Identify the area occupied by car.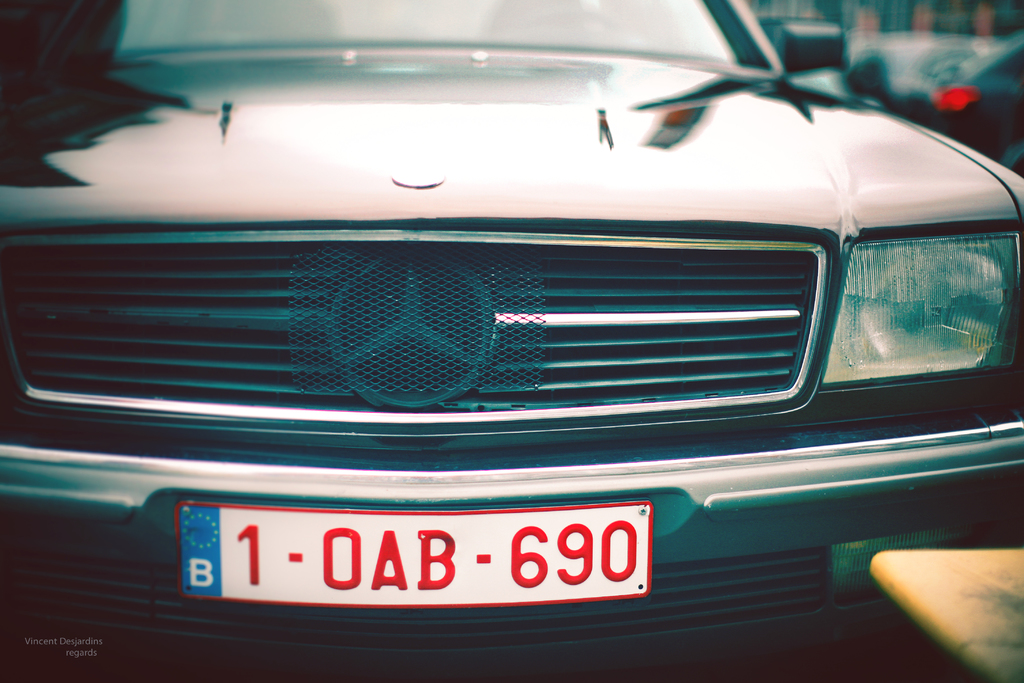
Area: x1=0 y1=0 x2=1023 y2=682.
